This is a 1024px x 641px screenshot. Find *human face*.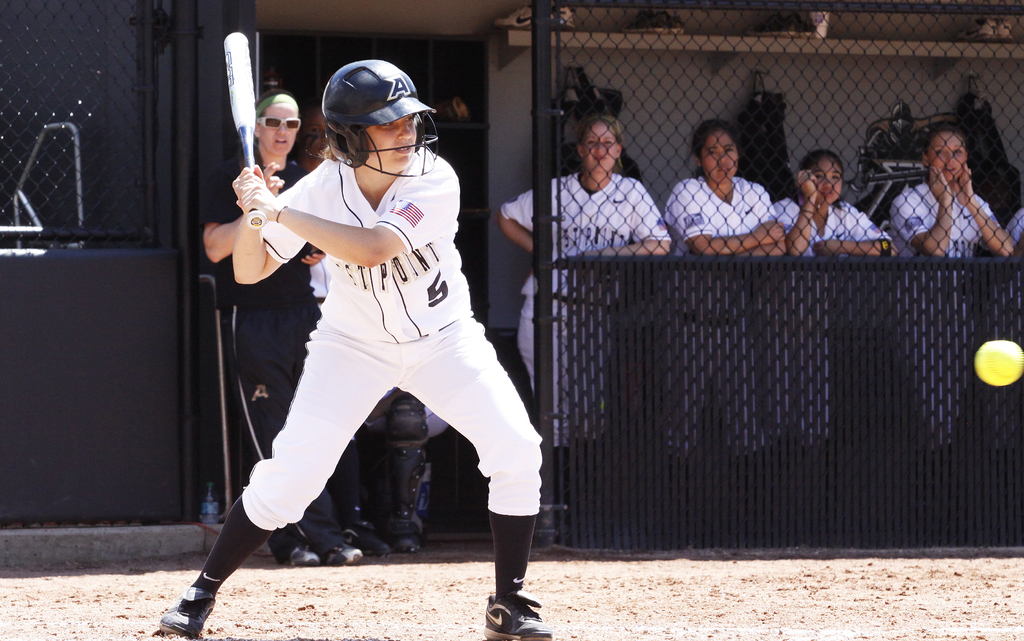
Bounding box: box=[821, 157, 849, 196].
